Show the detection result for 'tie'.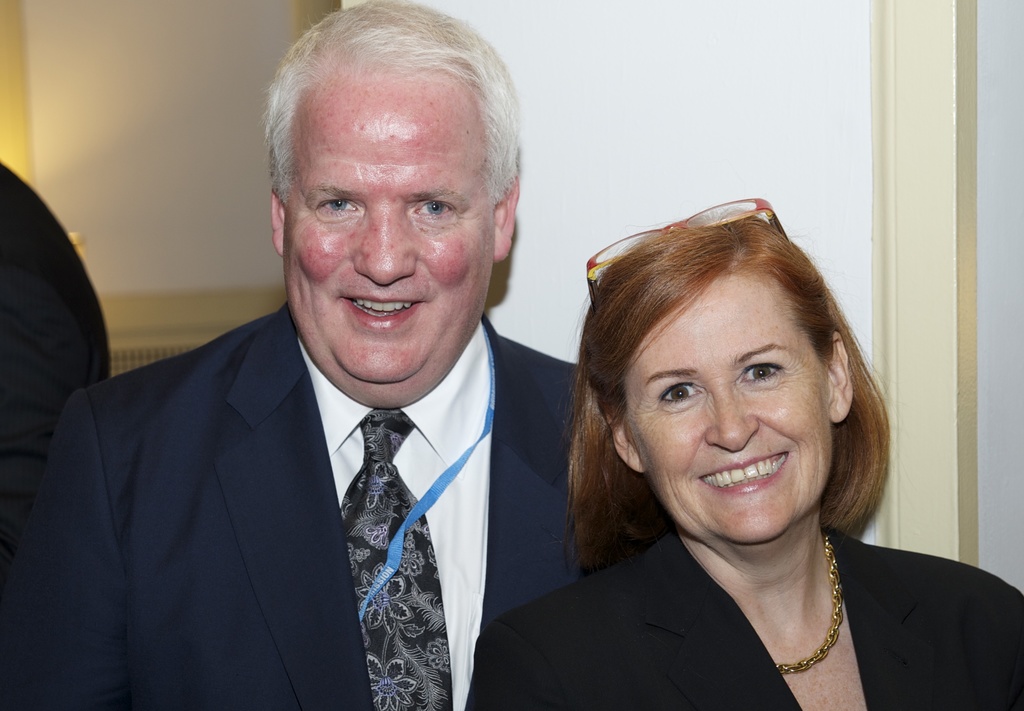
bbox(339, 409, 451, 710).
